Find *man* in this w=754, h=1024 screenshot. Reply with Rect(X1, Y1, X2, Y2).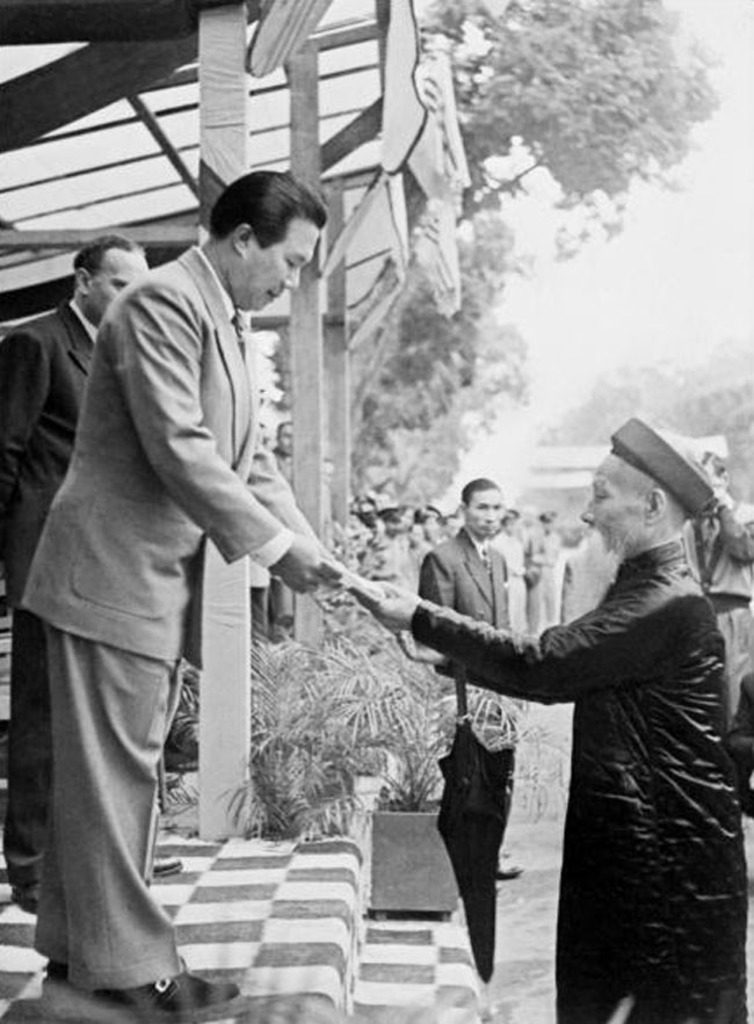
Rect(31, 133, 353, 1003).
